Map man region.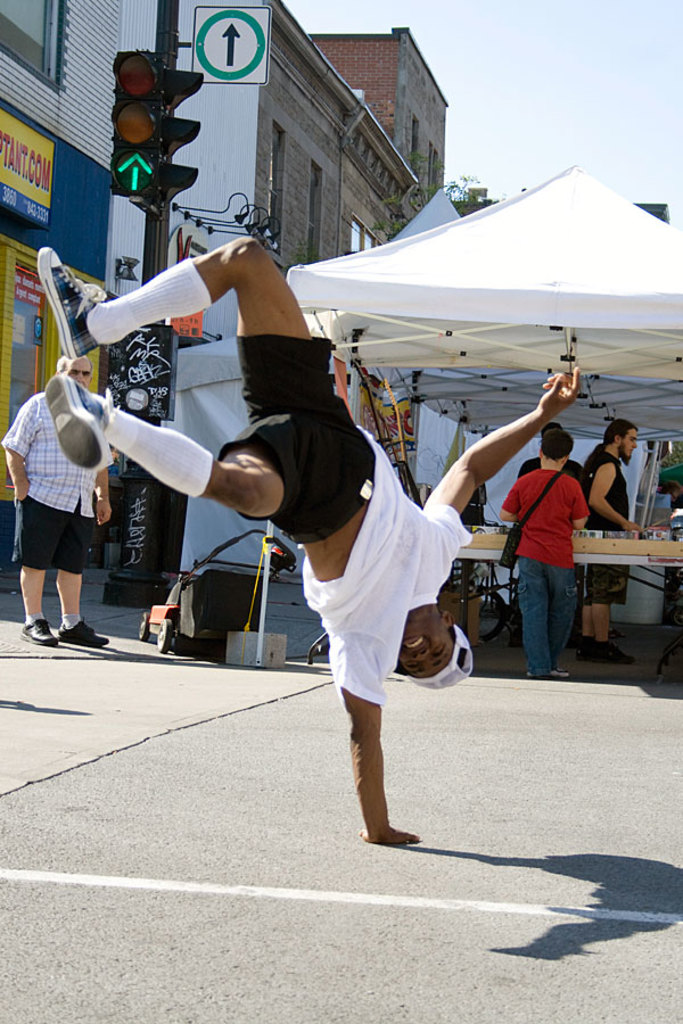
Mapped to {"left": 571, "top": 418, "right": 659, "bottom": 671}.
